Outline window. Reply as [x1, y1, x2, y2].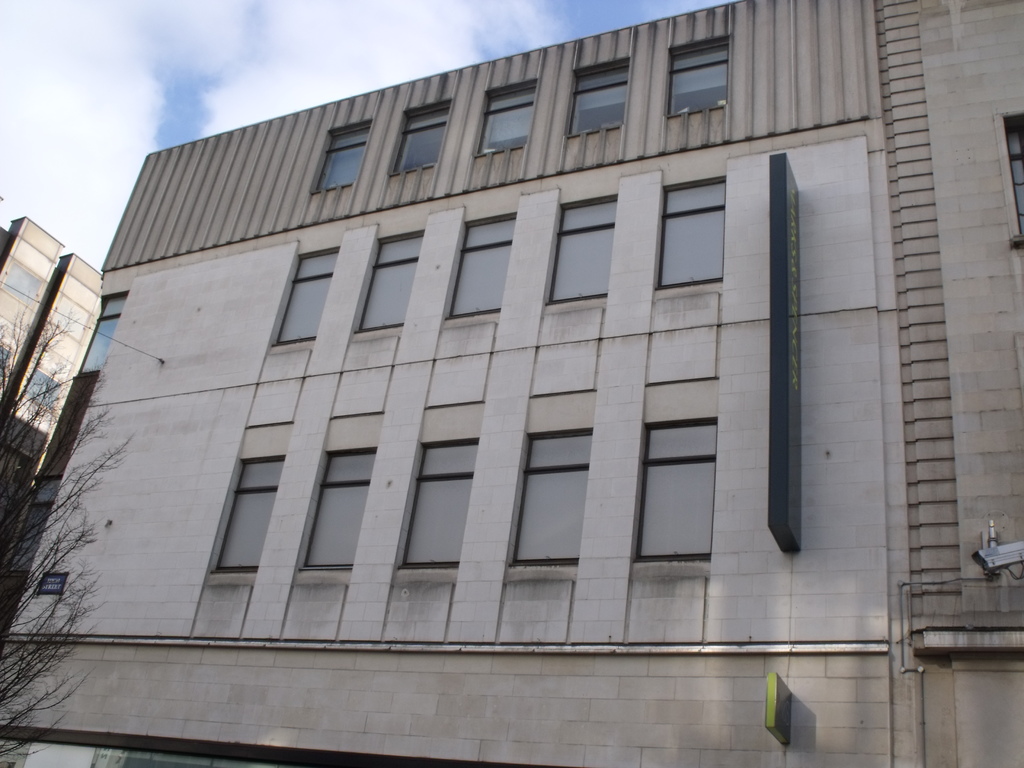
[355, 232, 423, 331].
